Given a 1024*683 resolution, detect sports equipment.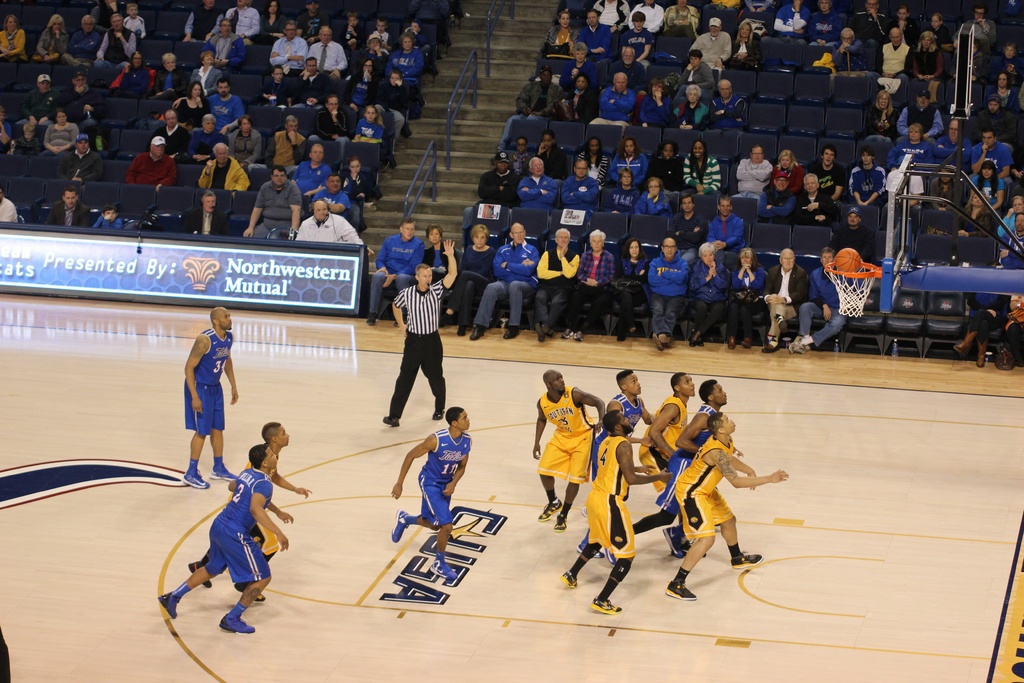
select_region(824, 260, 881, 315).
